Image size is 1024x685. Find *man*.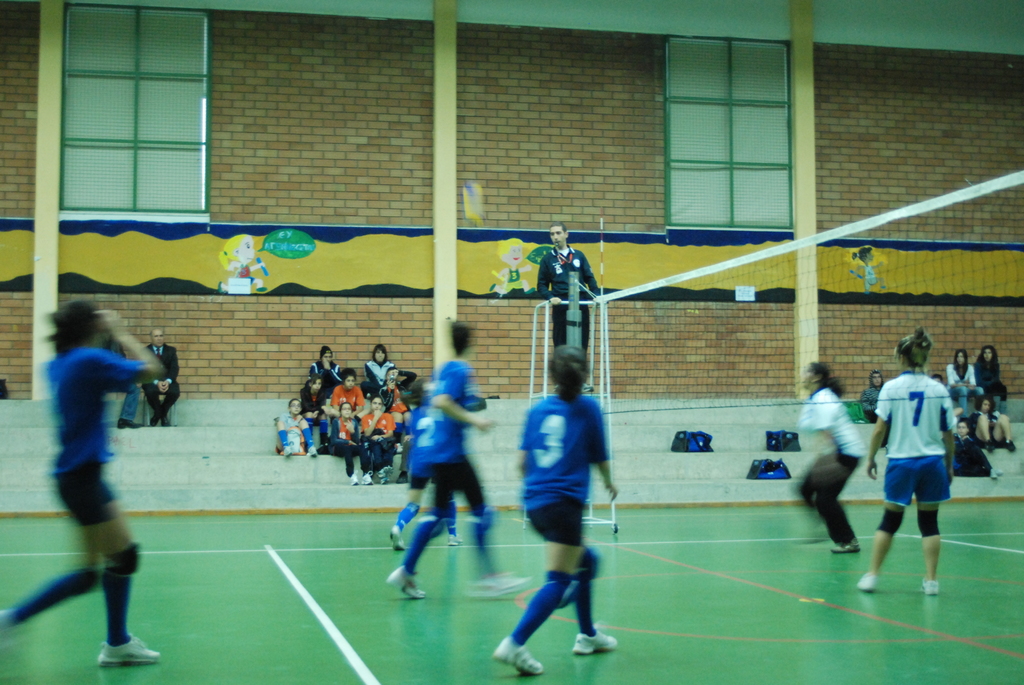
[x1=538, y1=217, x2=600, y2=393].
